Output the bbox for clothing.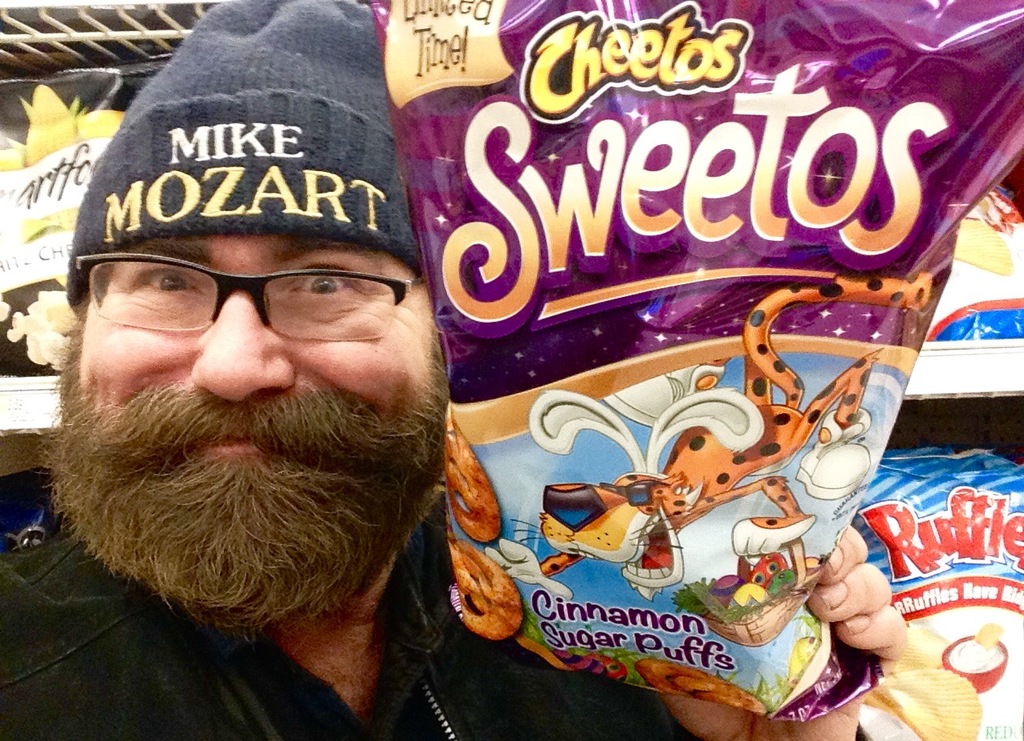
<region>0, 534, 663, 740</region>.
